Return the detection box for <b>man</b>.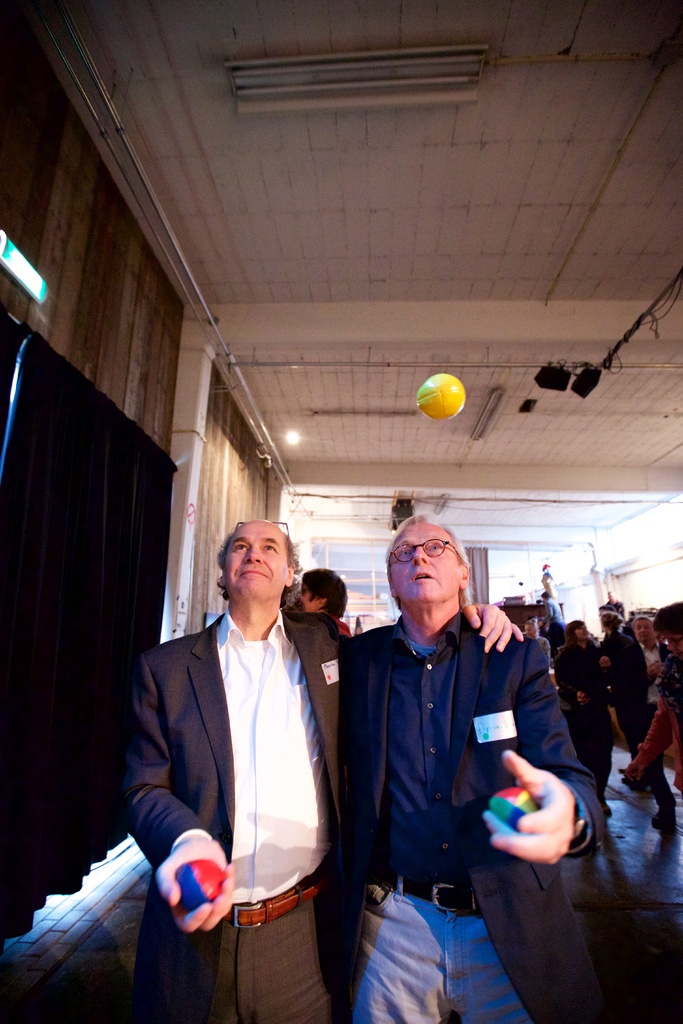
(595,604,674,822).
